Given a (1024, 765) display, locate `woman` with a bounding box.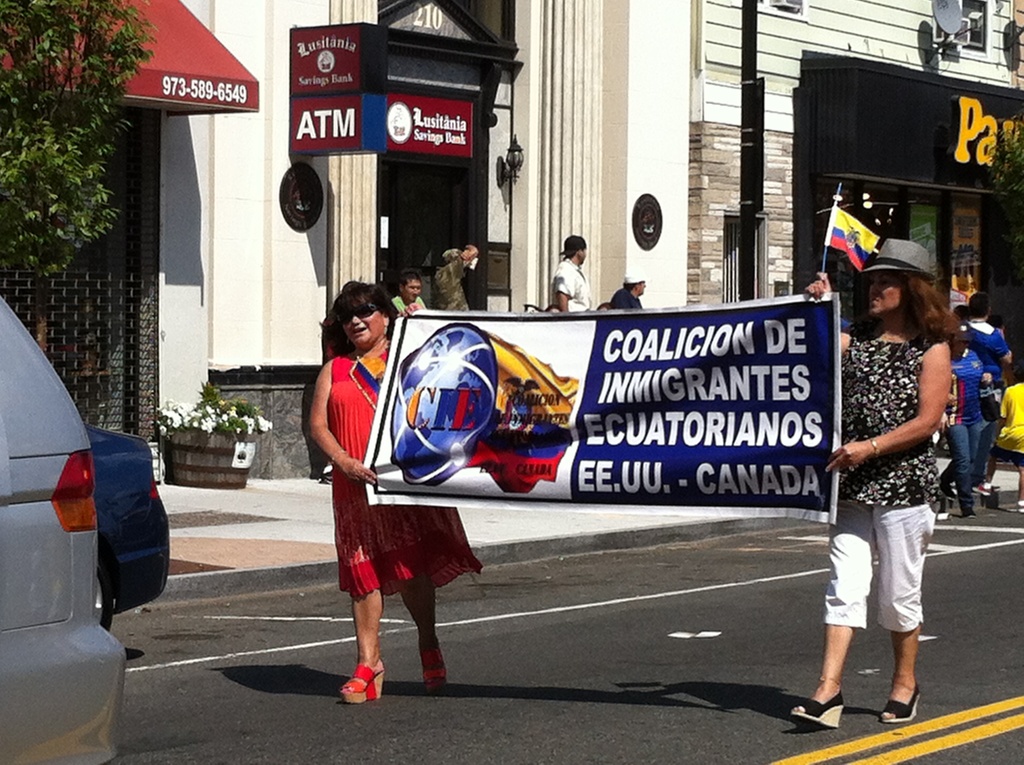
Located: 310:279:485:702.
